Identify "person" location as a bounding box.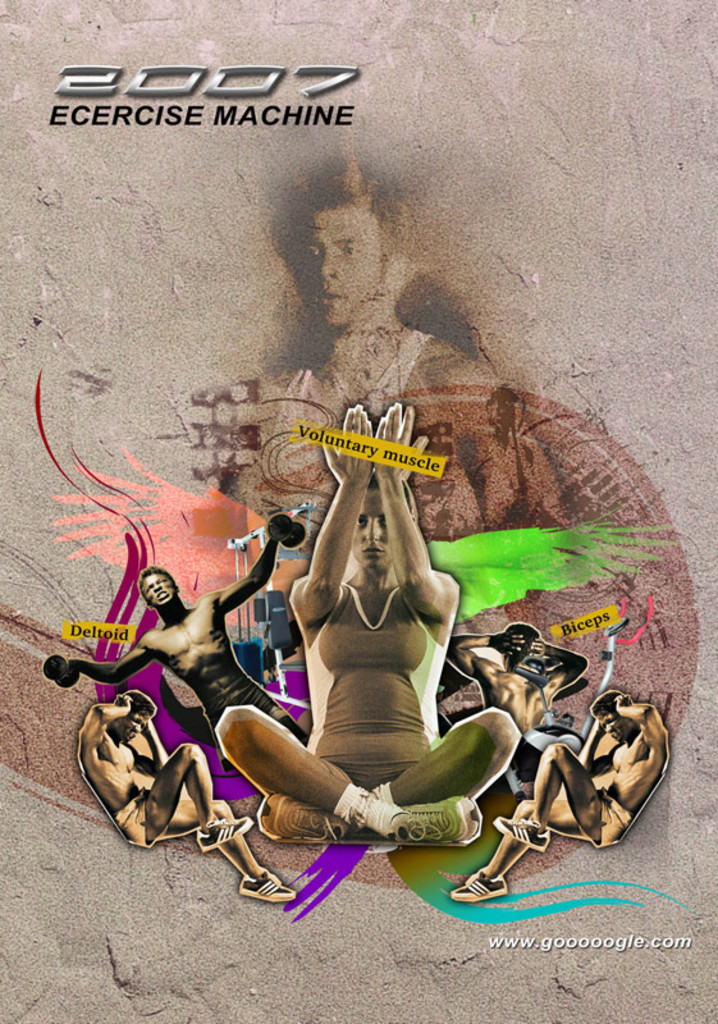
451 686 674 895.
